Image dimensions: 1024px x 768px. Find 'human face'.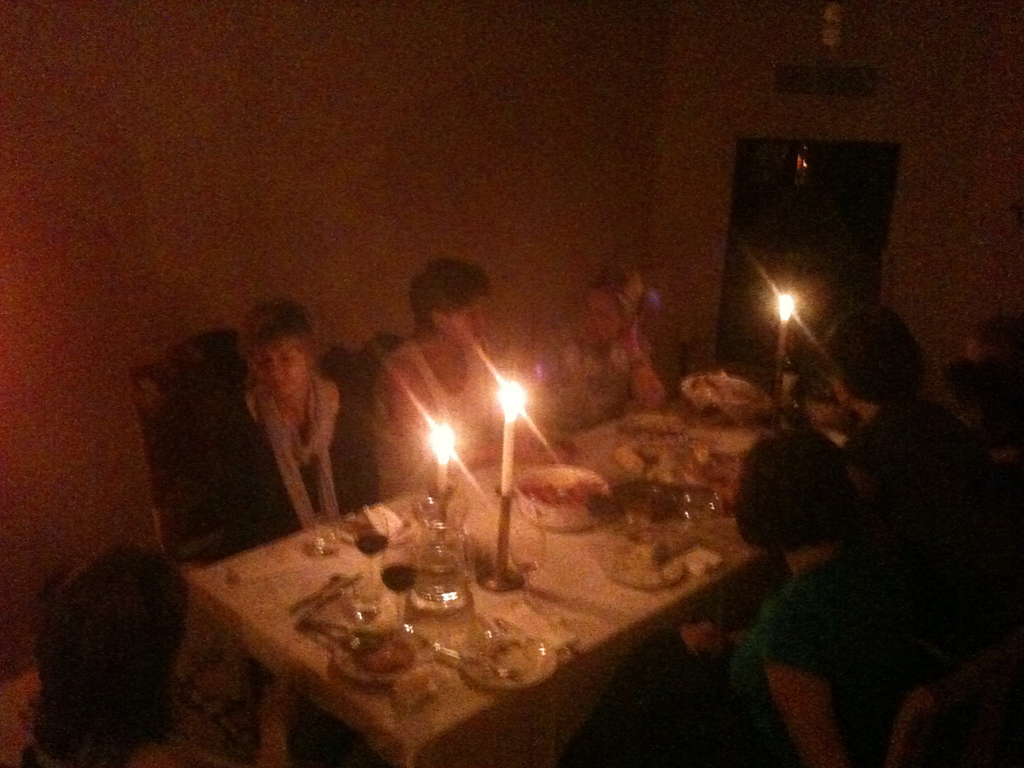
locate(577, 292, 622, 344).
